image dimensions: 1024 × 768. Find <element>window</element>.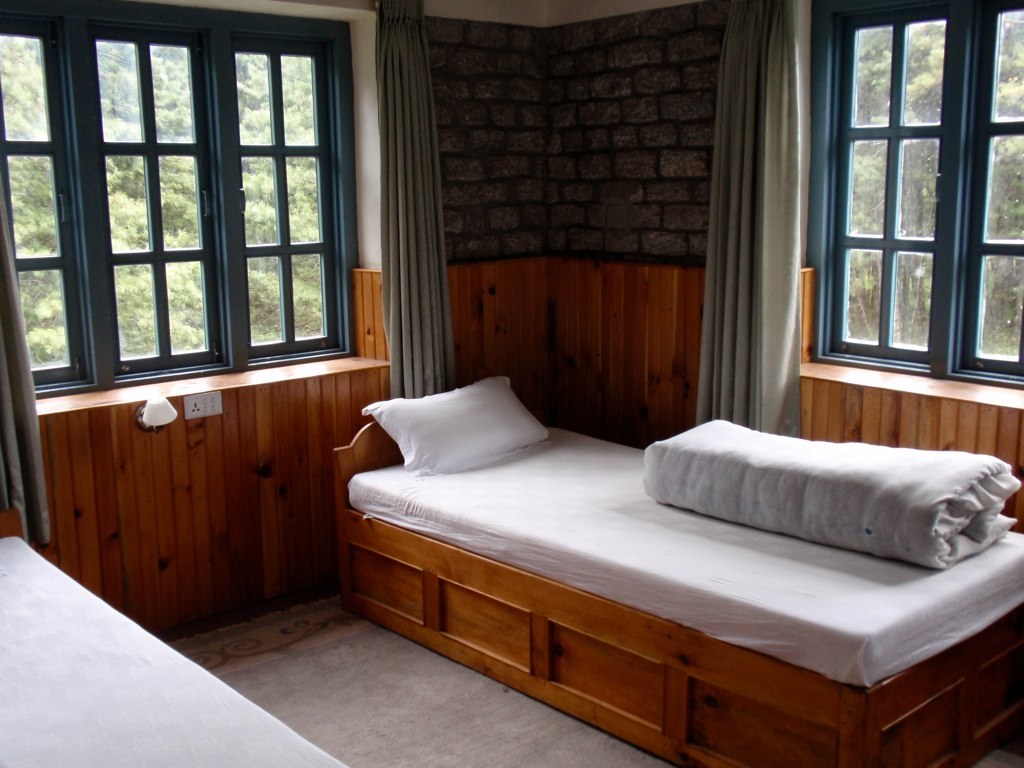
{"left": 0, "top": 0, "right": 364, "bottom": 398}.
